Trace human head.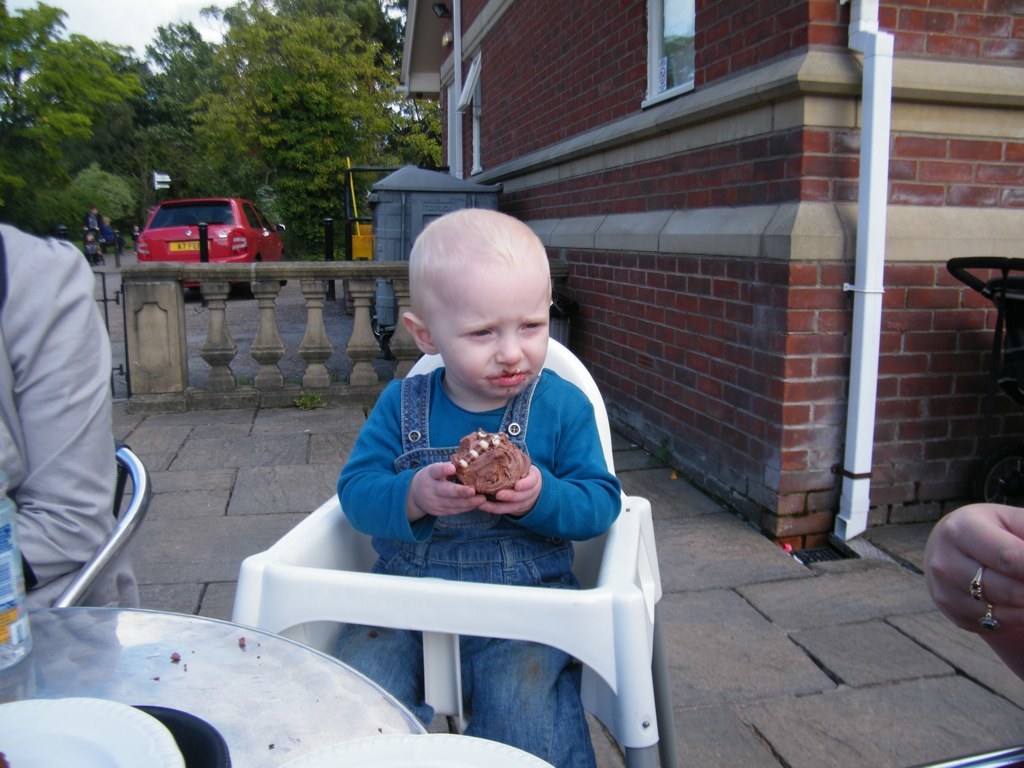
Traced to <box>386,203,565,396</box>.
